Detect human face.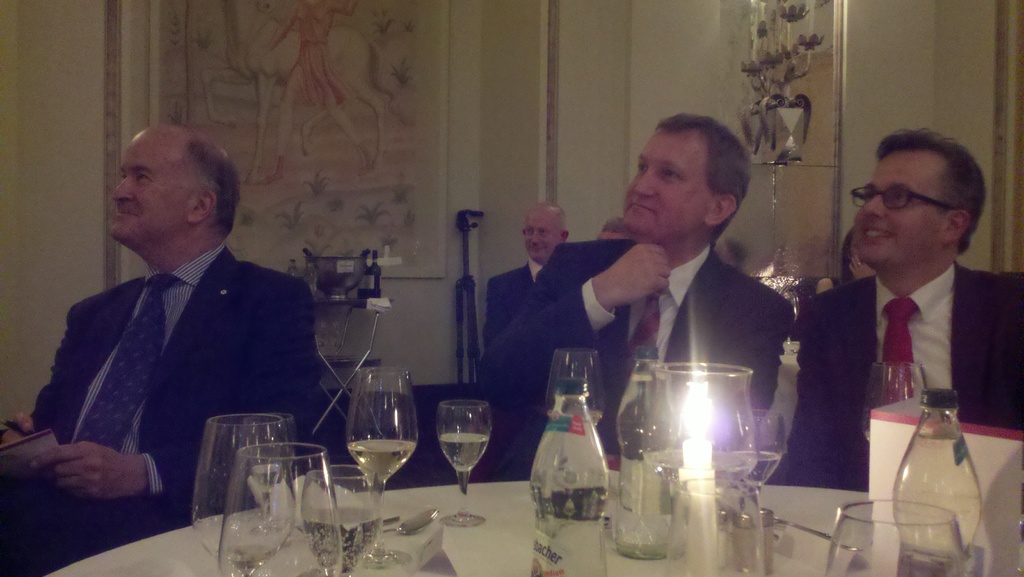
Detected at box=[108, 134, 192, 250].
